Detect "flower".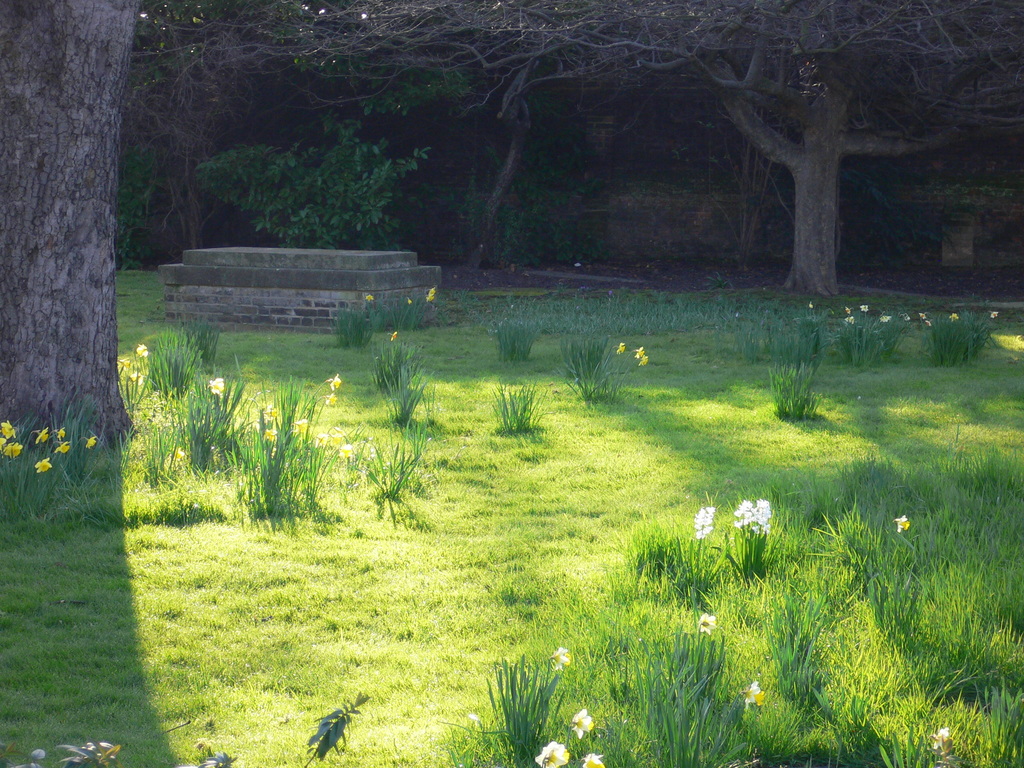
Detected at bbox=(947, 312, 961, 321).
